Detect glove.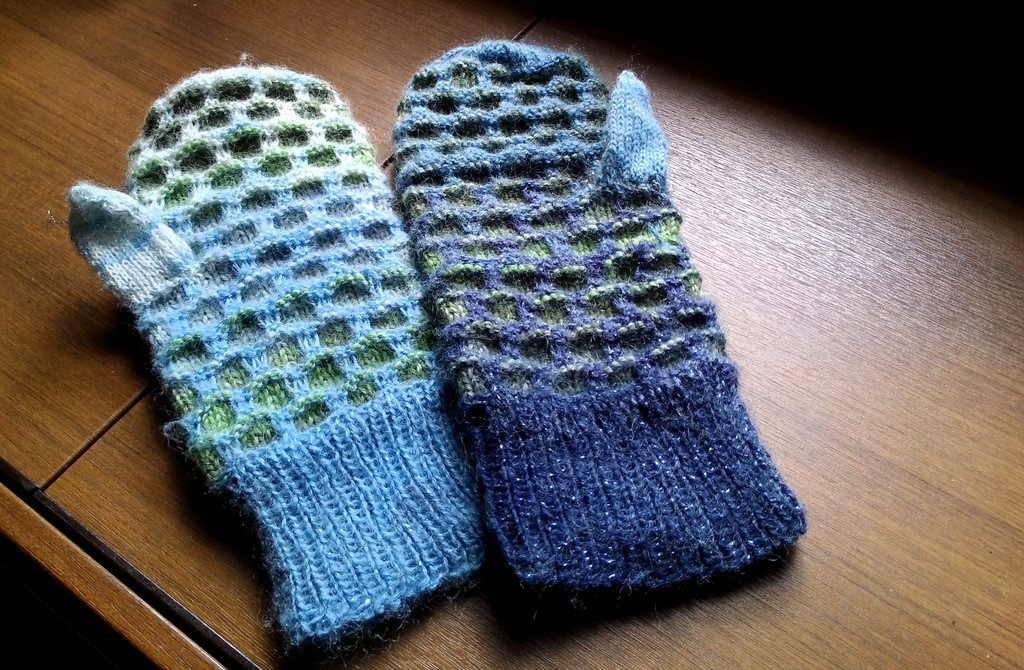
Detected at 66, 52, 495, 666.
